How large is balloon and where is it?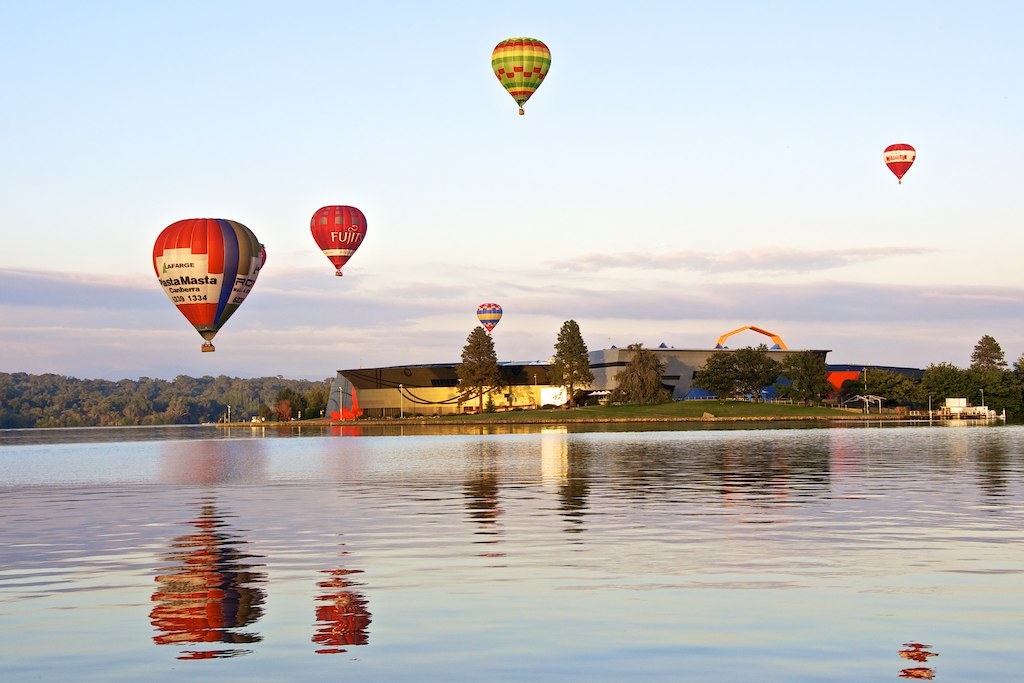
Bounding box: BBox(310, 206, 369, 270).
